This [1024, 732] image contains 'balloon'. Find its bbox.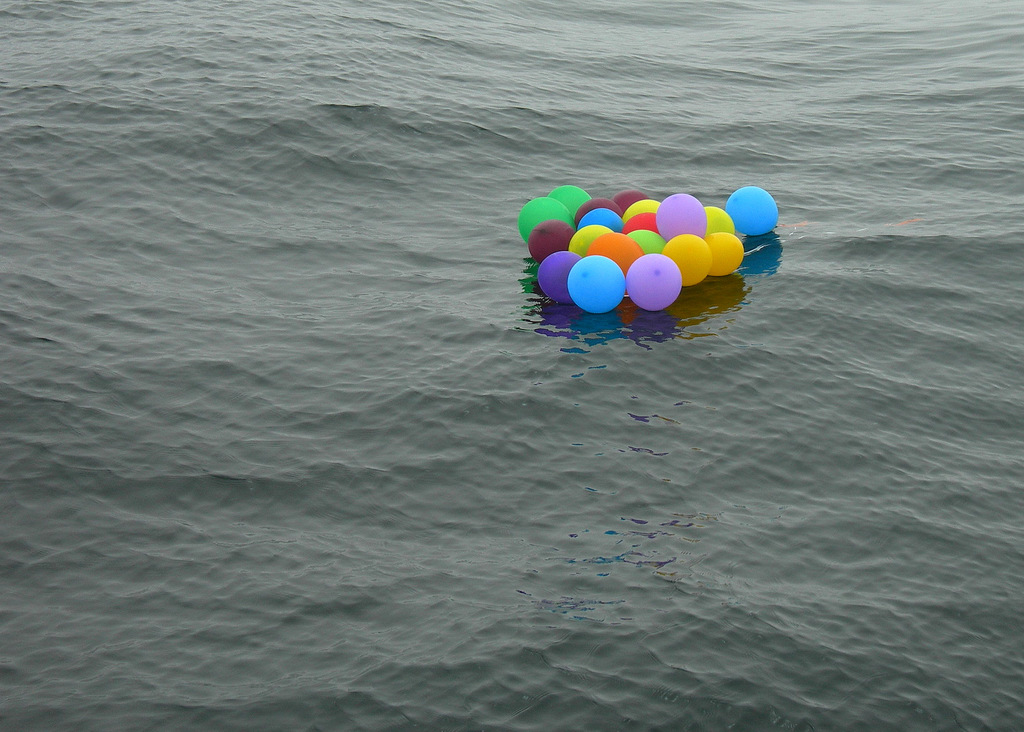
538, 248, 580, 303.
